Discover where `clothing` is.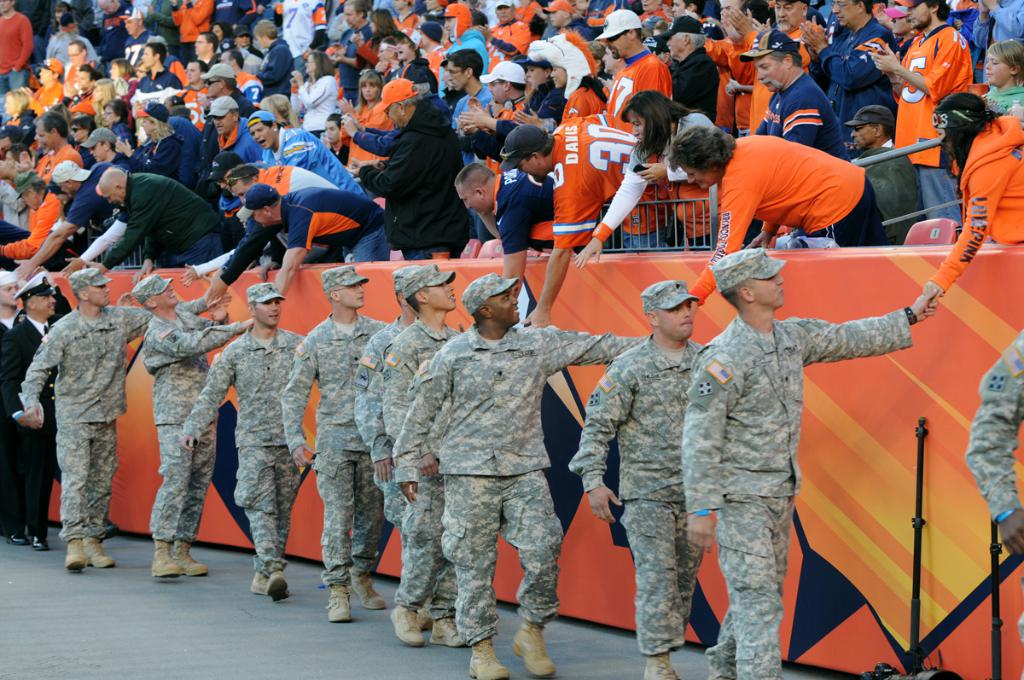
Discovered at [left=684, top=308, right=902, bottom=679].
